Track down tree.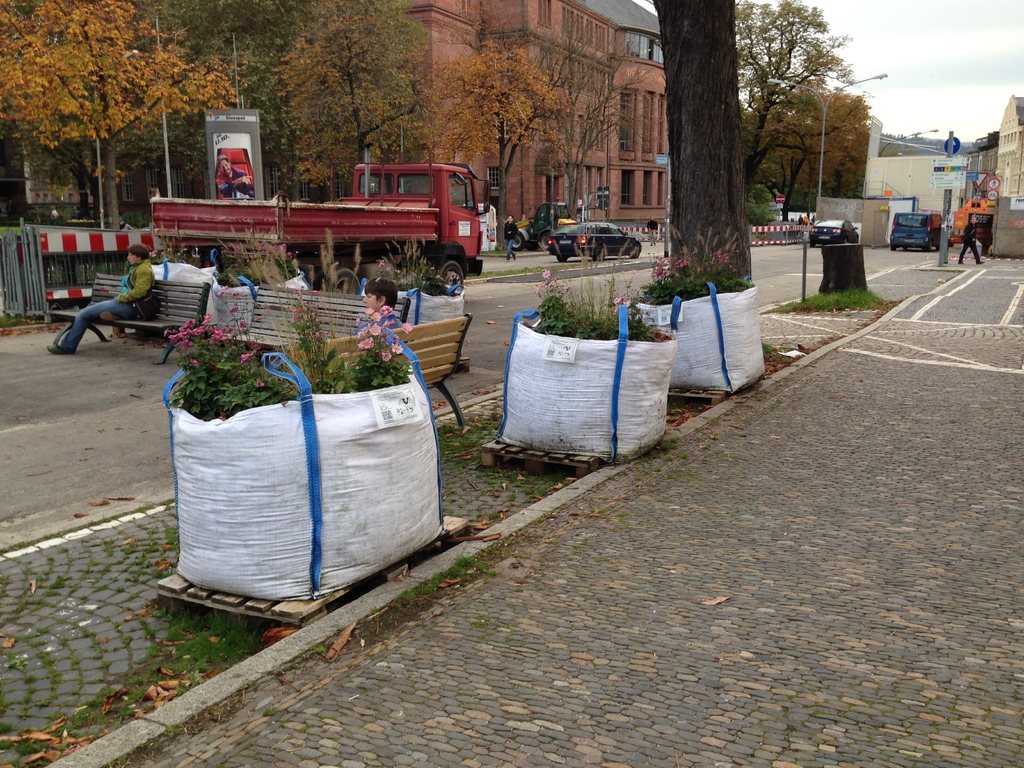
Tracked to <region>0, 0, 250, 231</region>.
